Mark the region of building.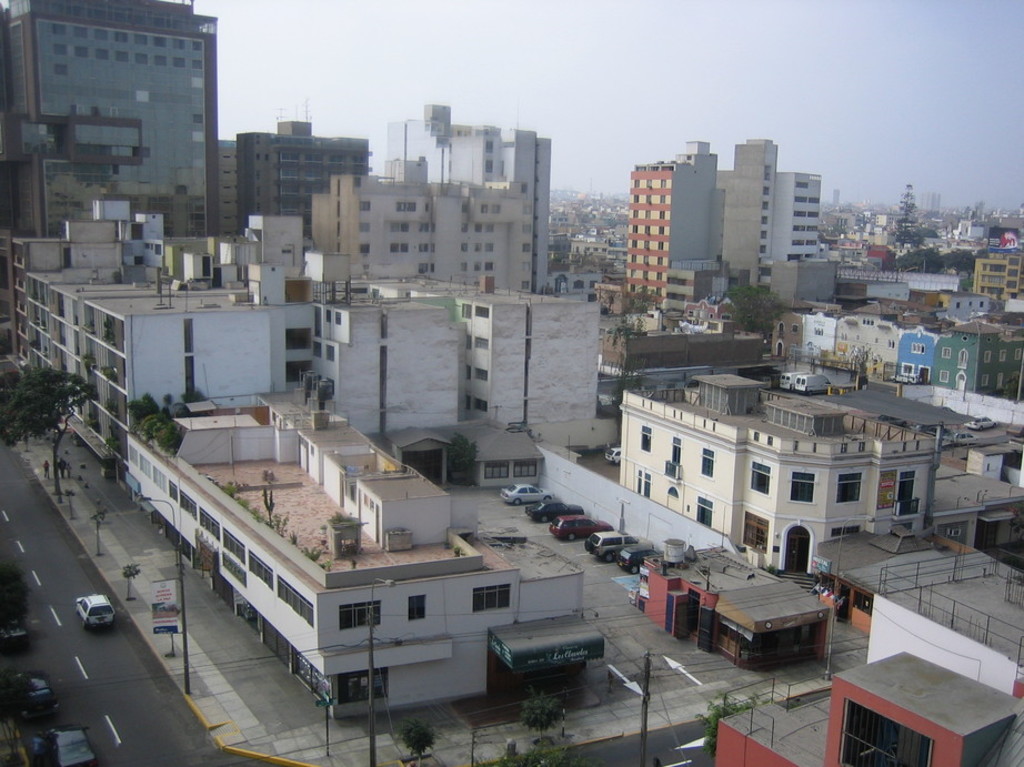
Region: Rect(464, 286, 600, 432).
